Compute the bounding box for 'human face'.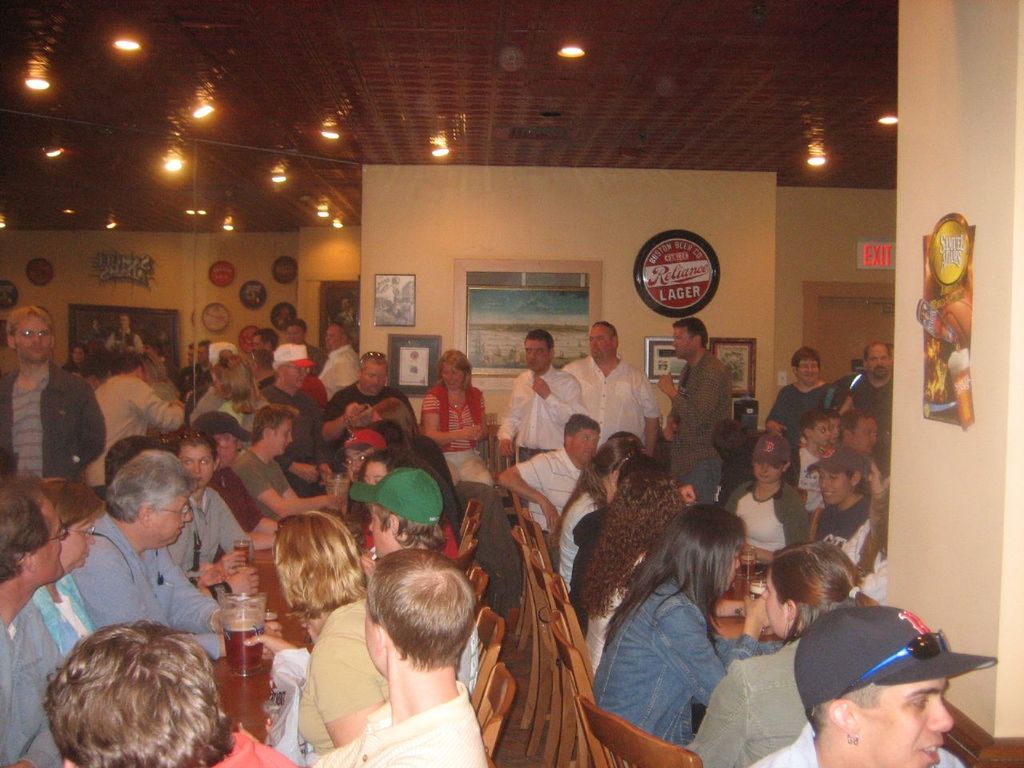
<region>342, 432, 366, 484</region>.
